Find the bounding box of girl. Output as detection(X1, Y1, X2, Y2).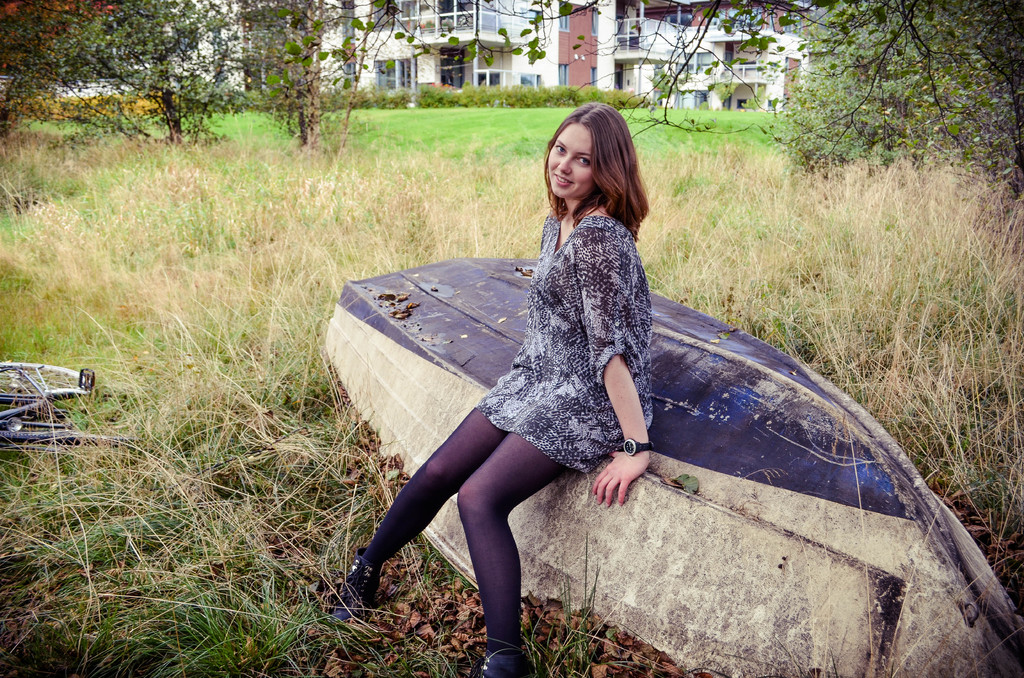
detection(338, 99, 653, 677).
